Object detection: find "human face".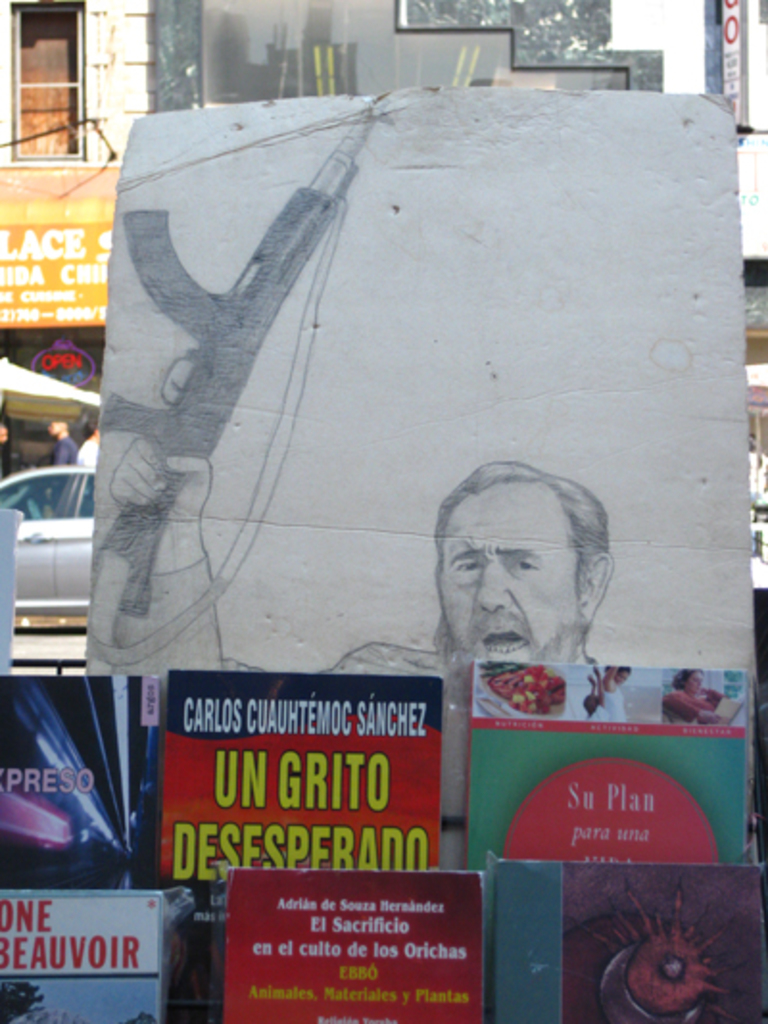
[451, 475, 578, 672].
